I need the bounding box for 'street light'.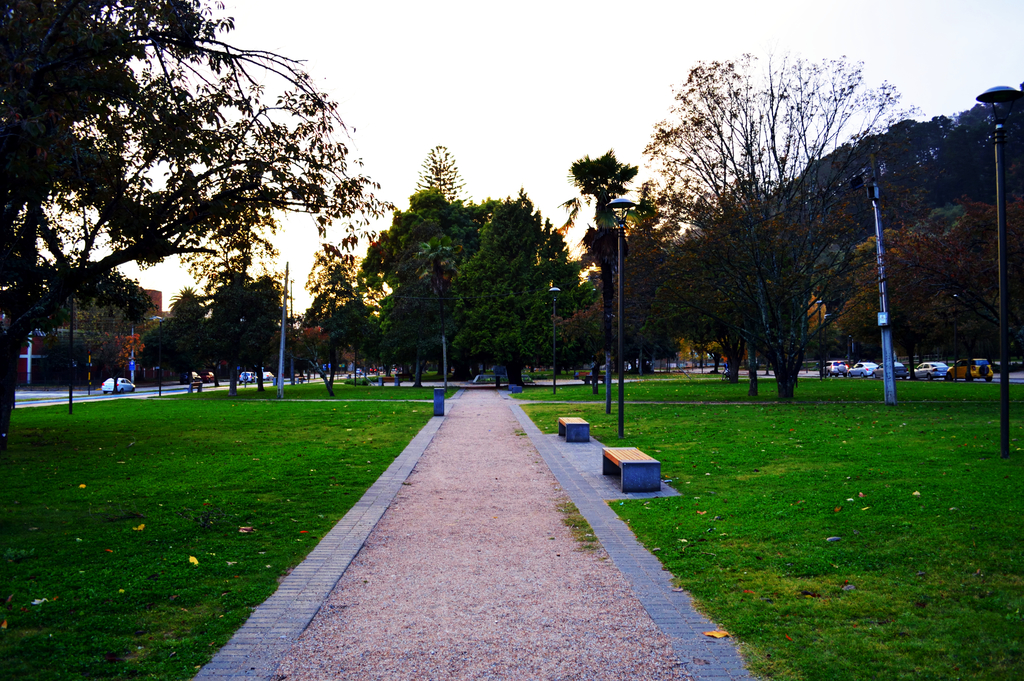
Here it is: rect(978, 84, 1022, 458).
